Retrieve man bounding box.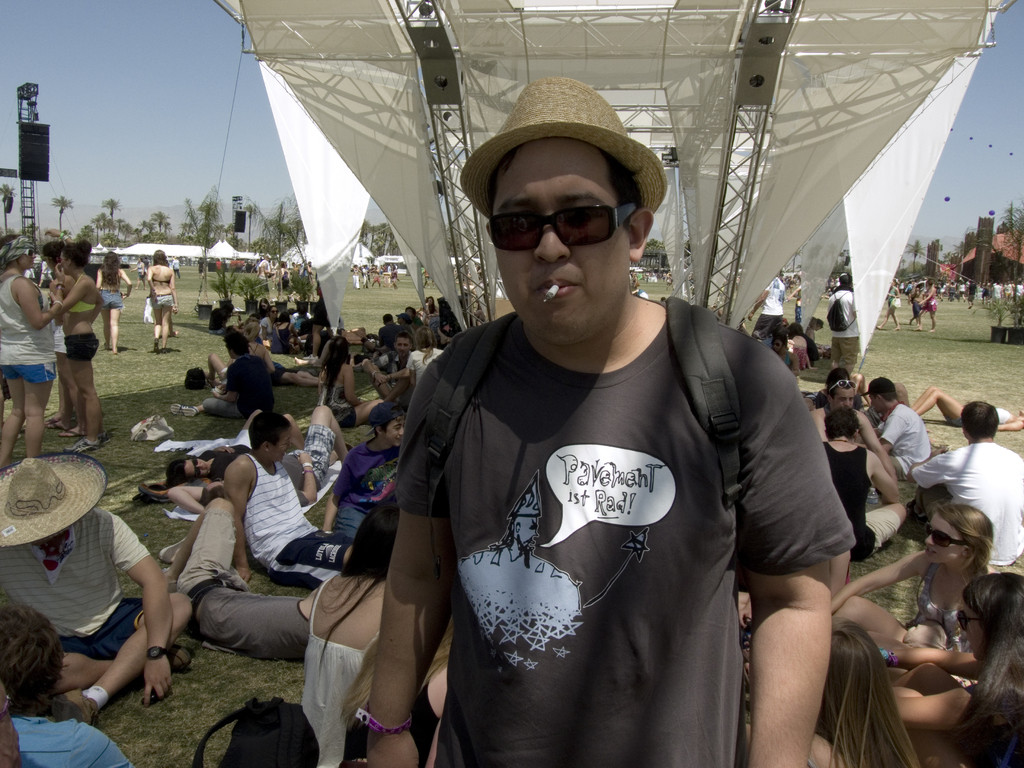
Bounding box: 364,338,414,413.
